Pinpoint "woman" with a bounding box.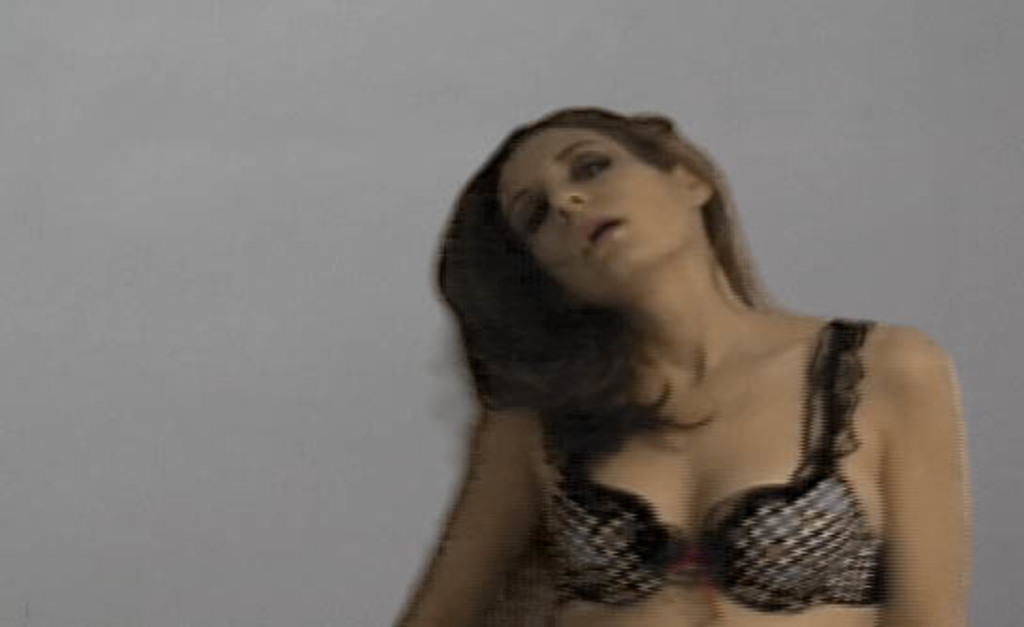
395,109,966,625.
